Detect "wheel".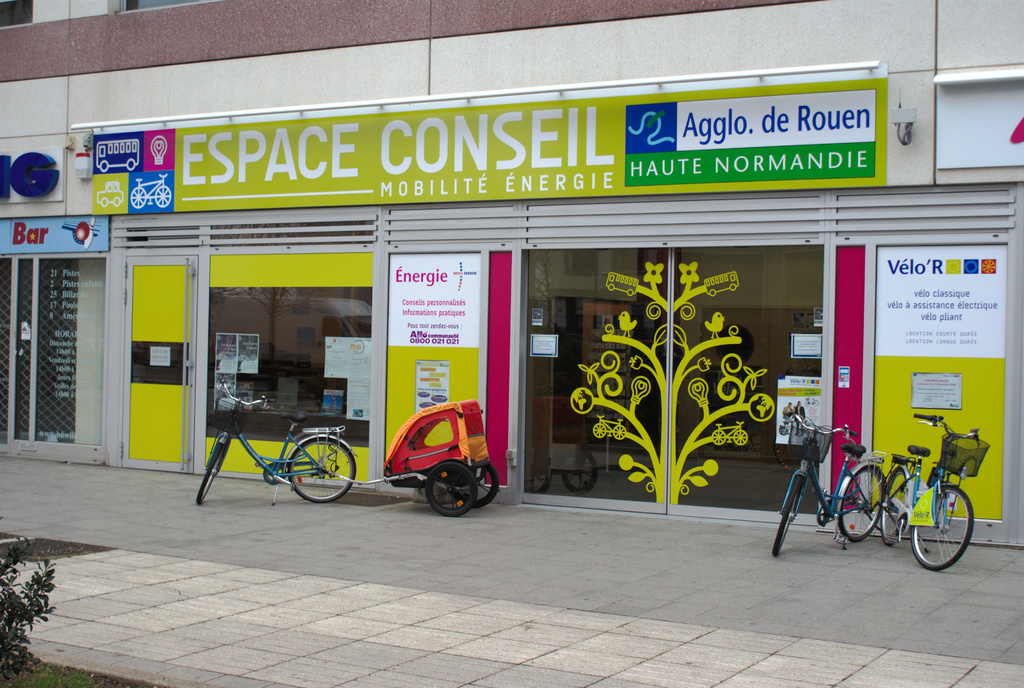
Detected at select_region(882, 467, 908, 547).
